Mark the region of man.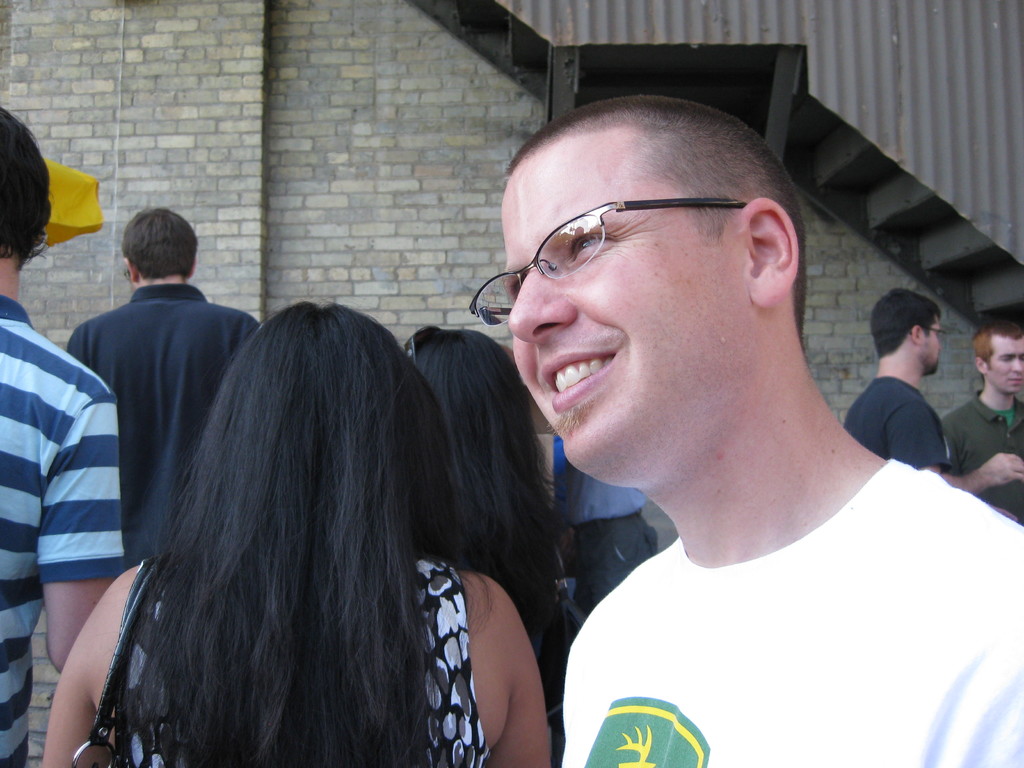
Region: {"x1": 842, "y1": 285, "x2": 1023, "y2": 491}.
